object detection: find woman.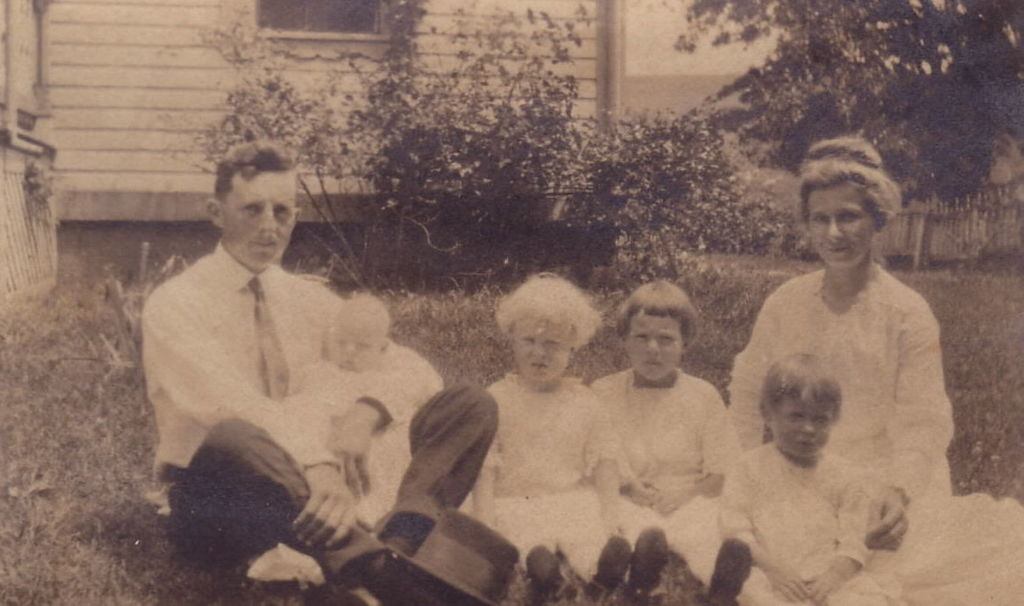
x1=715 y1=134 x2=1023 y2=605.
